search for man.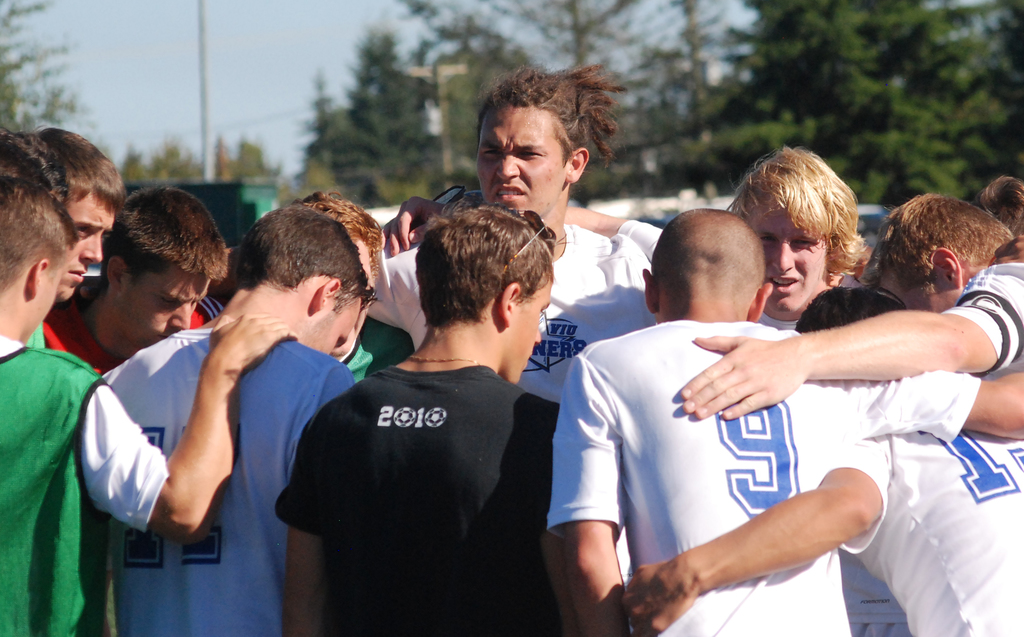
Found at 273,210,584,624.
